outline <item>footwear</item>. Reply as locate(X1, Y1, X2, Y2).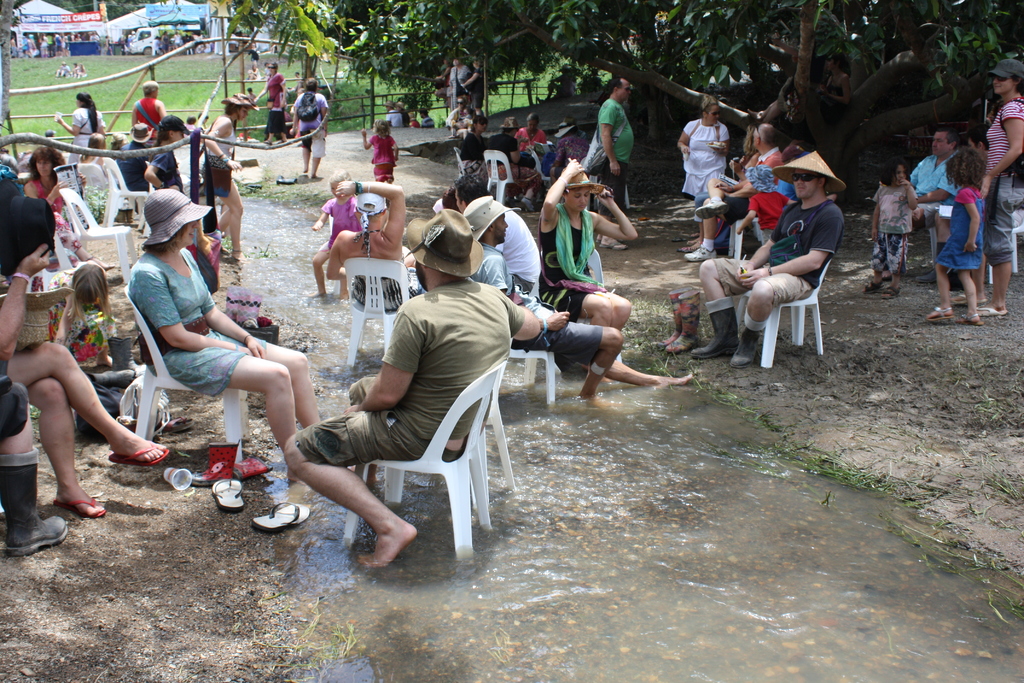
locate(657, 286, 700, 352).
